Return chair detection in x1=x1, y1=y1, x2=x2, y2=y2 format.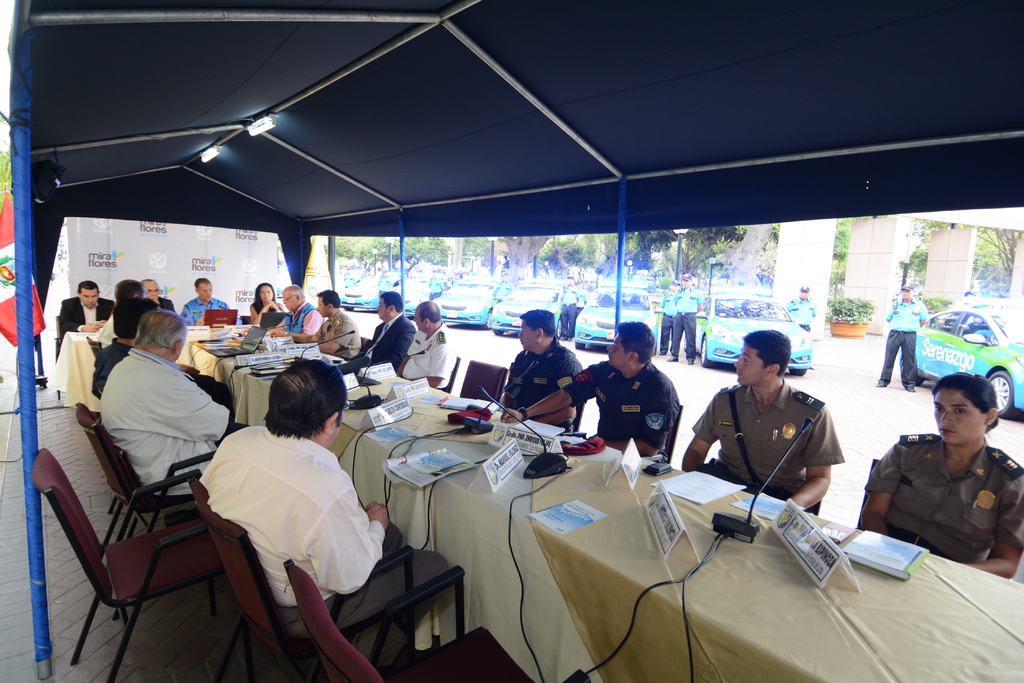
x1=444, y1=355, x2=460, y2=394.
